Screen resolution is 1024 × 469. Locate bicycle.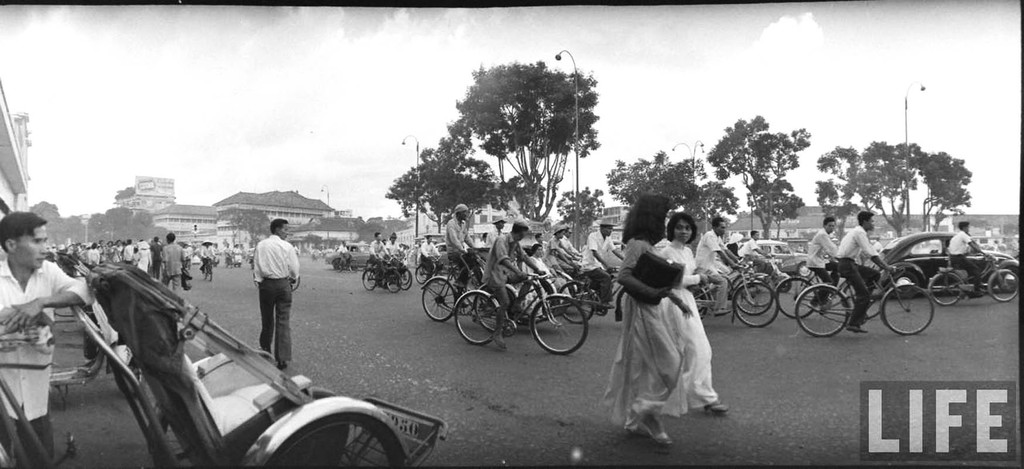
bbox(452, 271, 592, 357).
